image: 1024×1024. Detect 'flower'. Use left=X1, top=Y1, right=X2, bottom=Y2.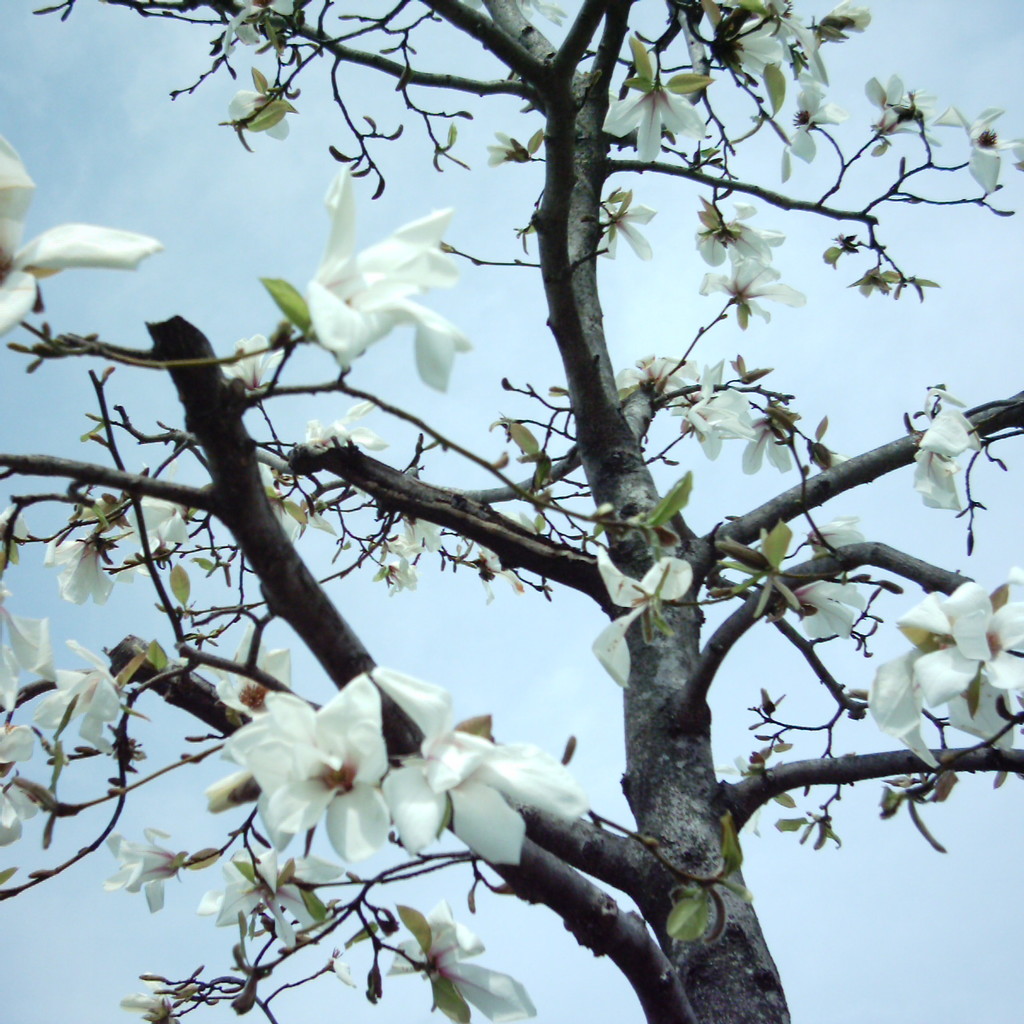
left=584, top=559, right=689, bottom=685.
